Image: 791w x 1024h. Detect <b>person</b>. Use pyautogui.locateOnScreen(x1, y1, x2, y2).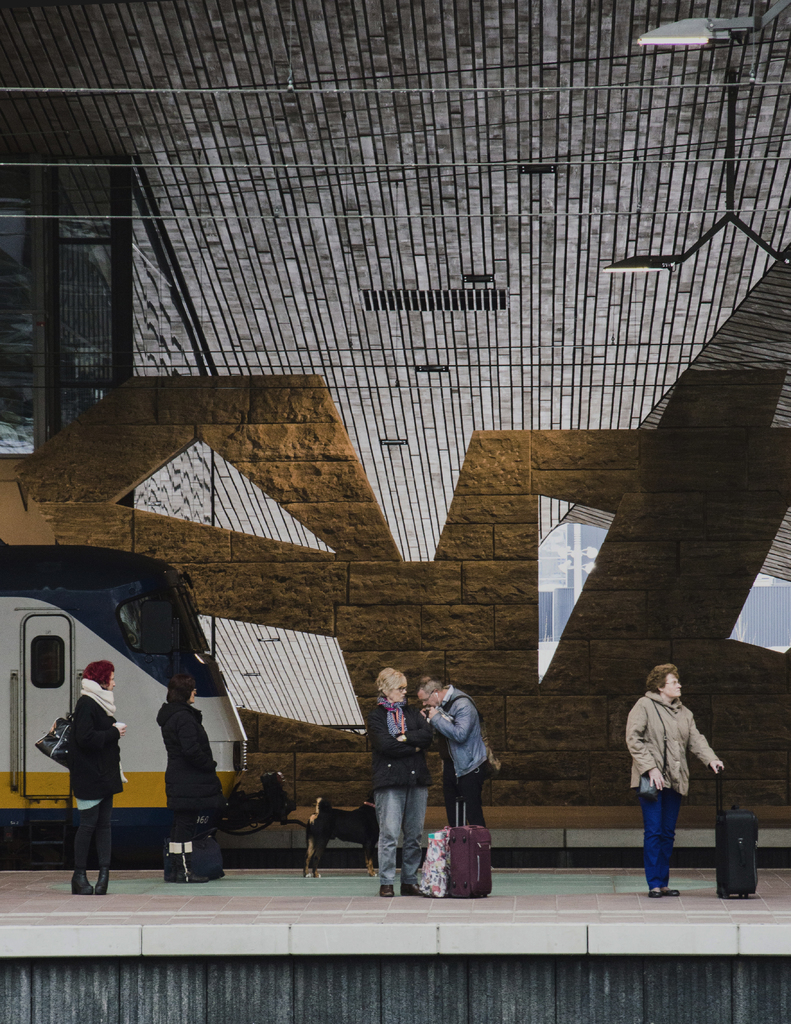
pyautogui.locateOnScreen(159, 672, 223, 882).
